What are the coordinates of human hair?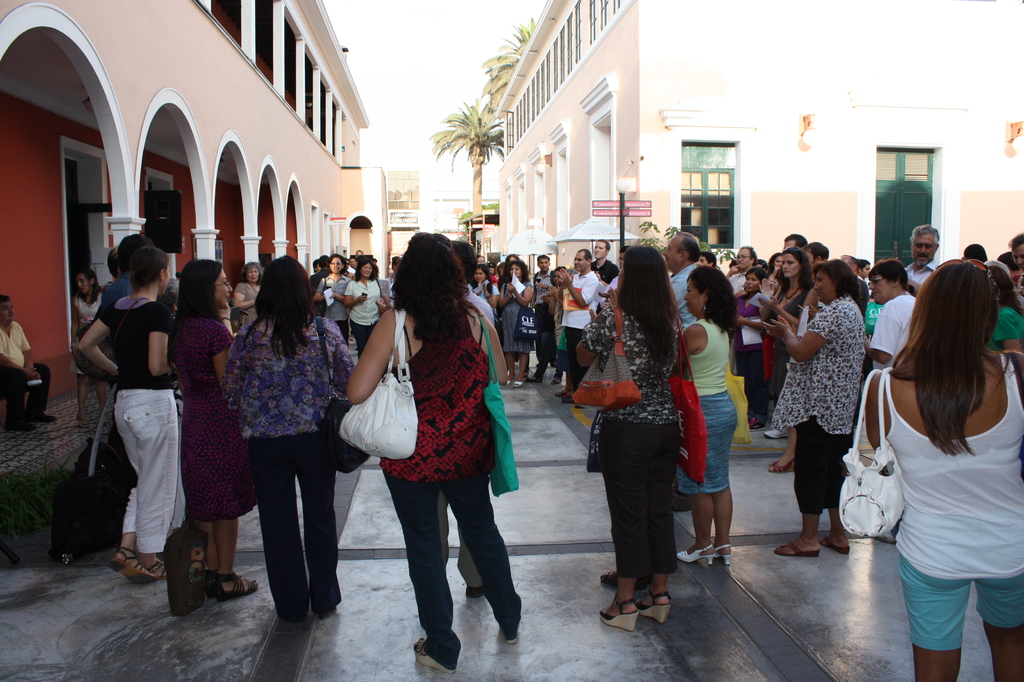
box(244, 263, 264, 288).
